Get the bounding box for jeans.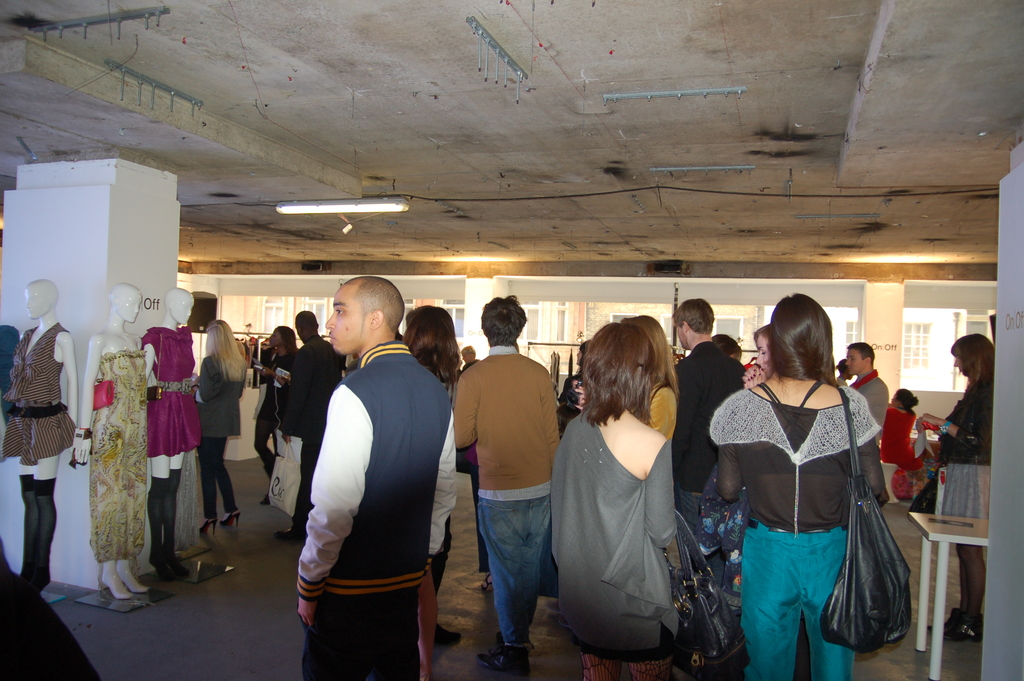
x1=193 y1=436 x2=246 y2=522.
